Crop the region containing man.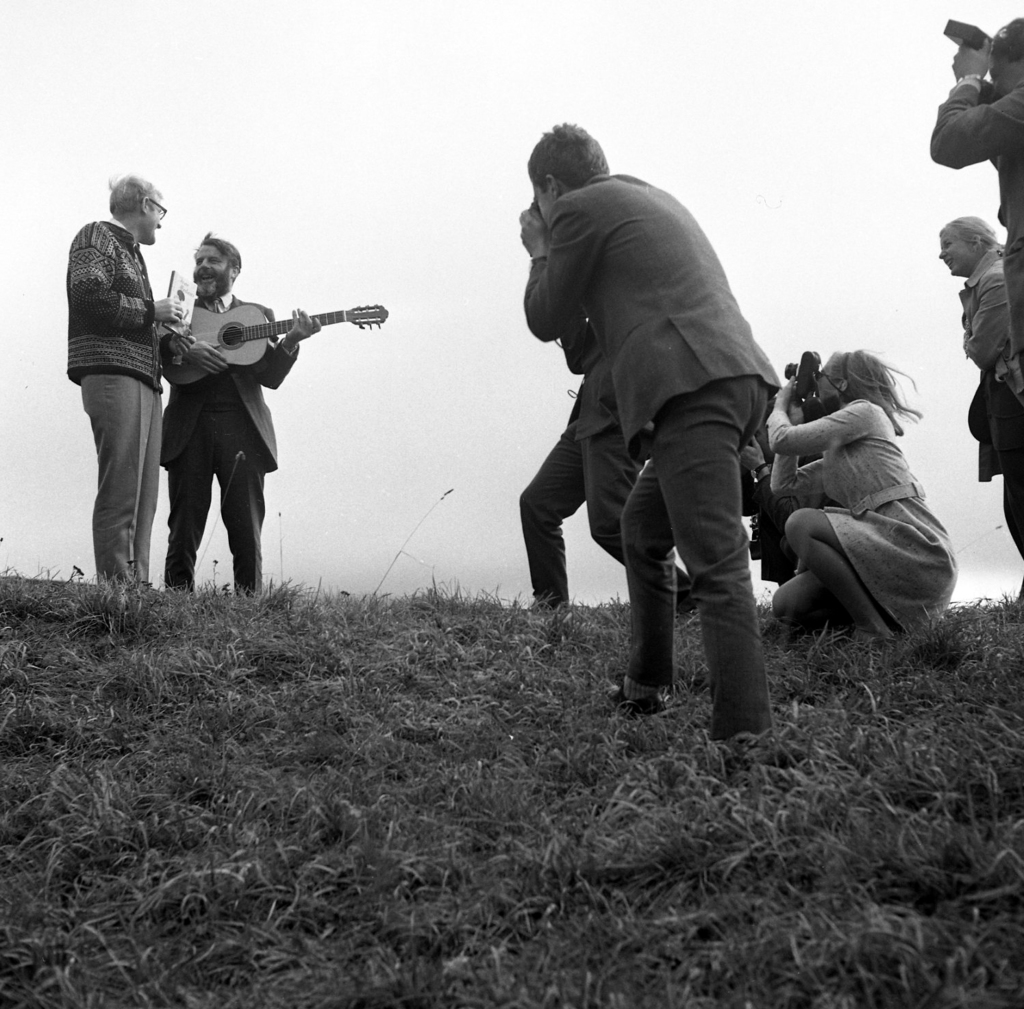
Crop region: {"left": 66, "top": 171, "right": 197, "bottom": 597}.
